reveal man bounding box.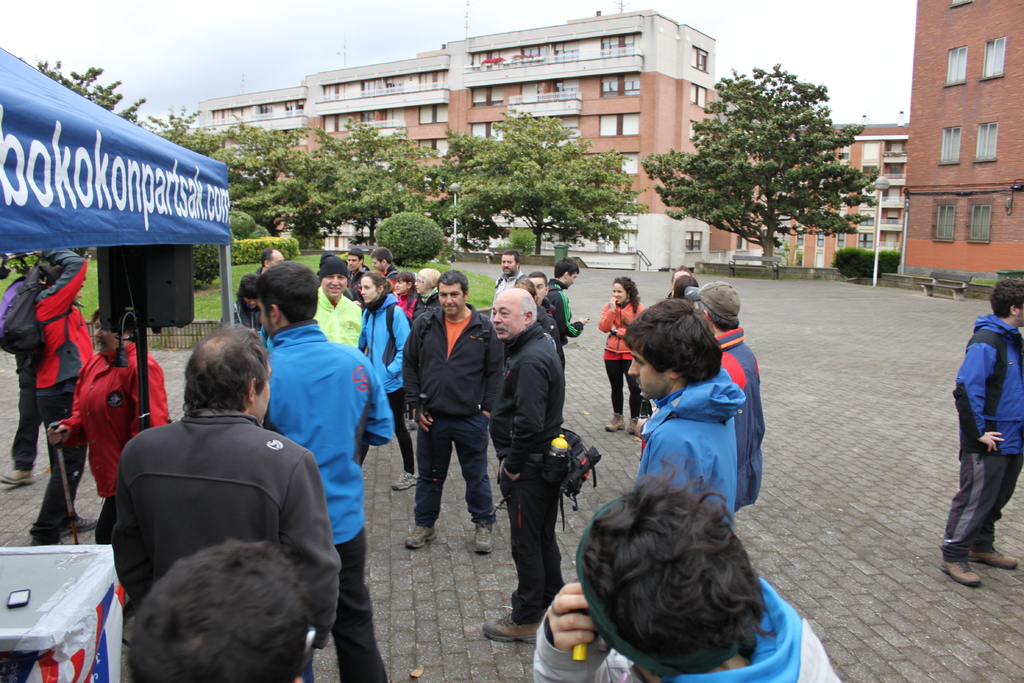
Revealed: select_region(403, 267, 493, 548).
